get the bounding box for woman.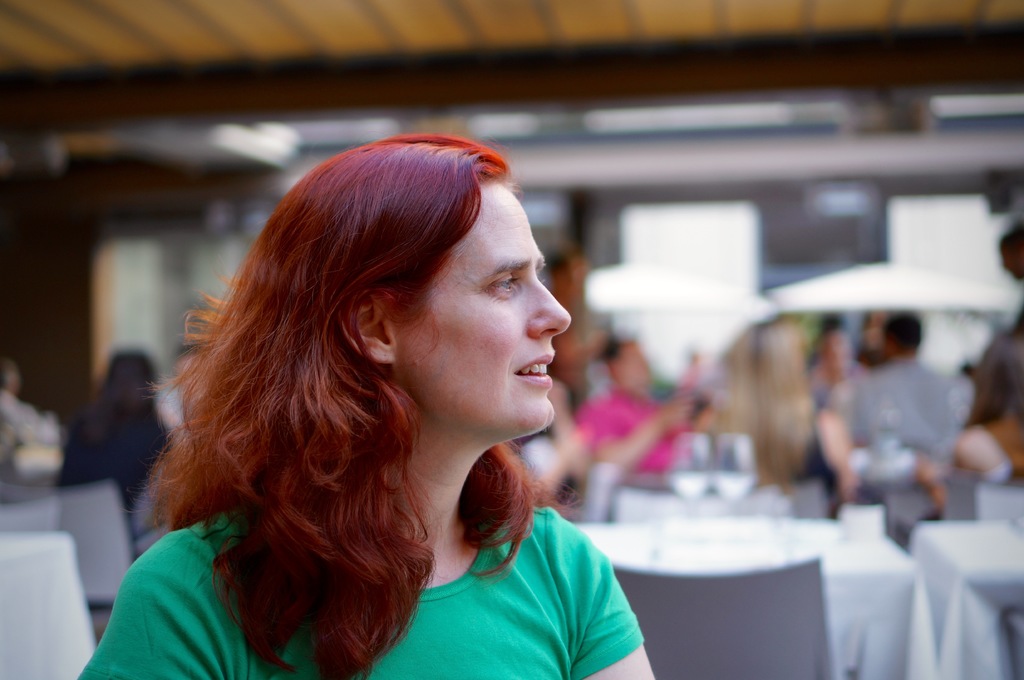
box(107, 118, 639, 673).
